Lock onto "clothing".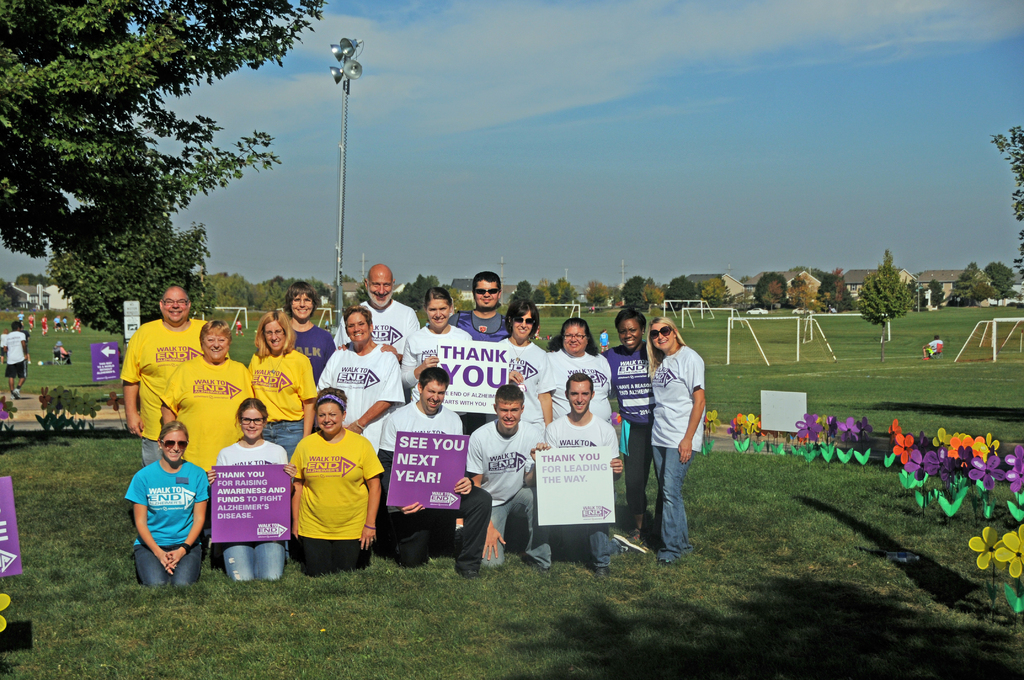
Locked: bbox=[138, 453, 204, 581].
